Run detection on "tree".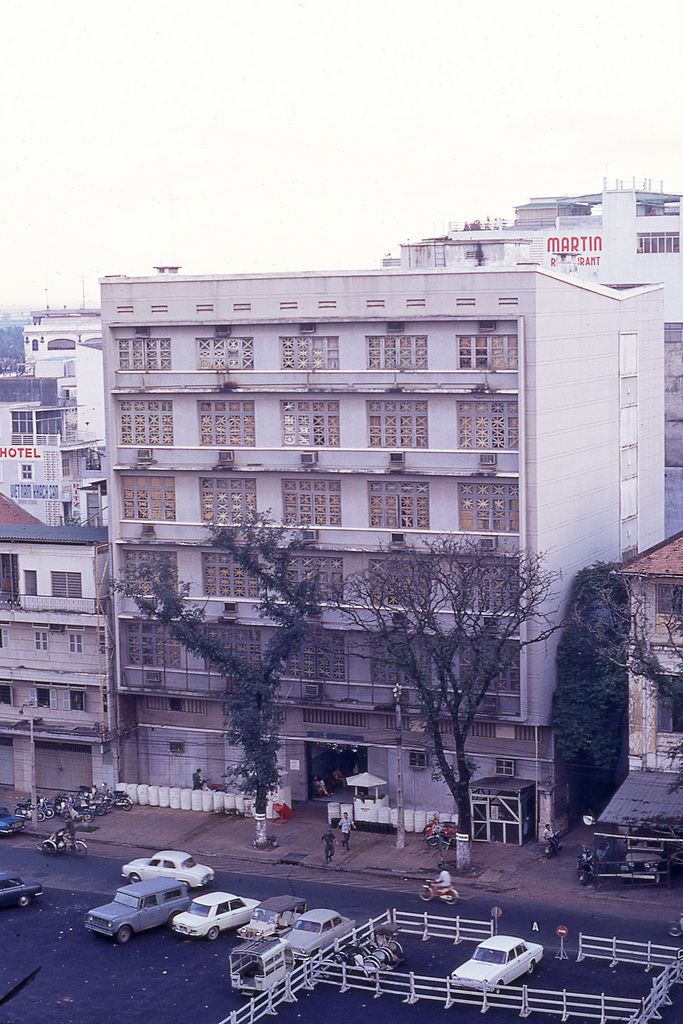
Result: region(563, 562, 682, 786).
